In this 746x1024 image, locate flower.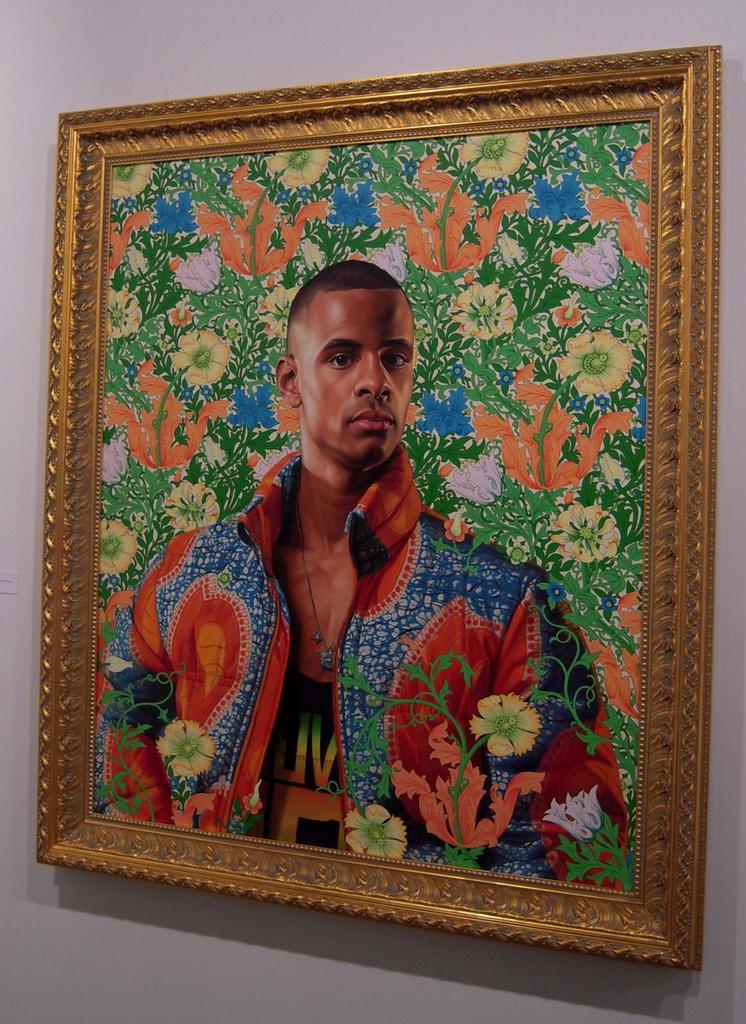
Bounding box: <box>154,715,222,779</box>.
